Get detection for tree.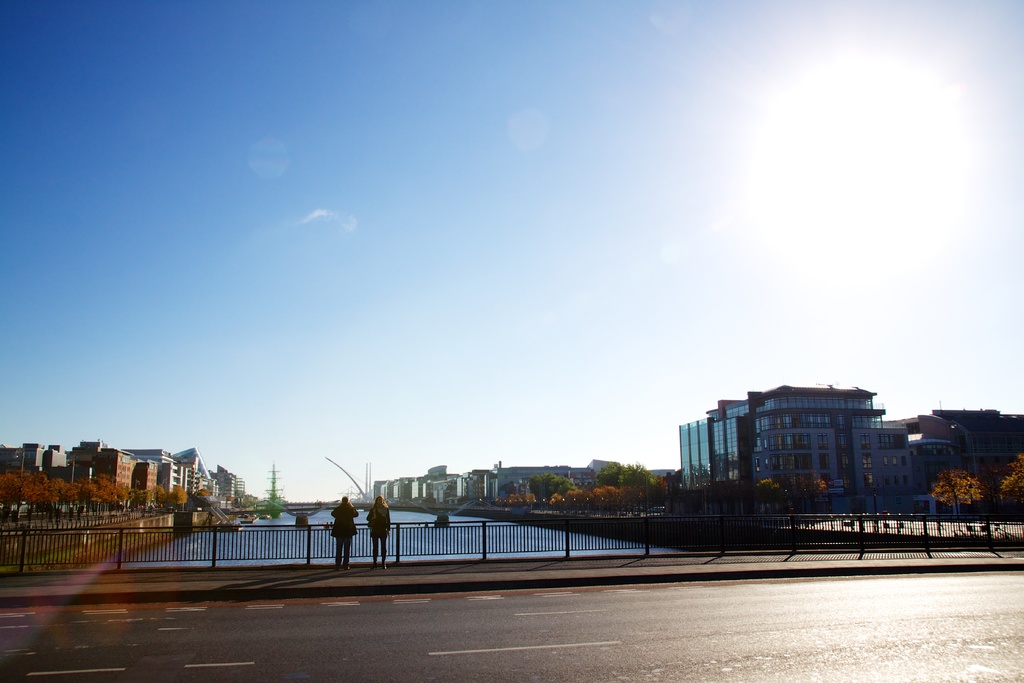
Detection: (0,476,26,521).
